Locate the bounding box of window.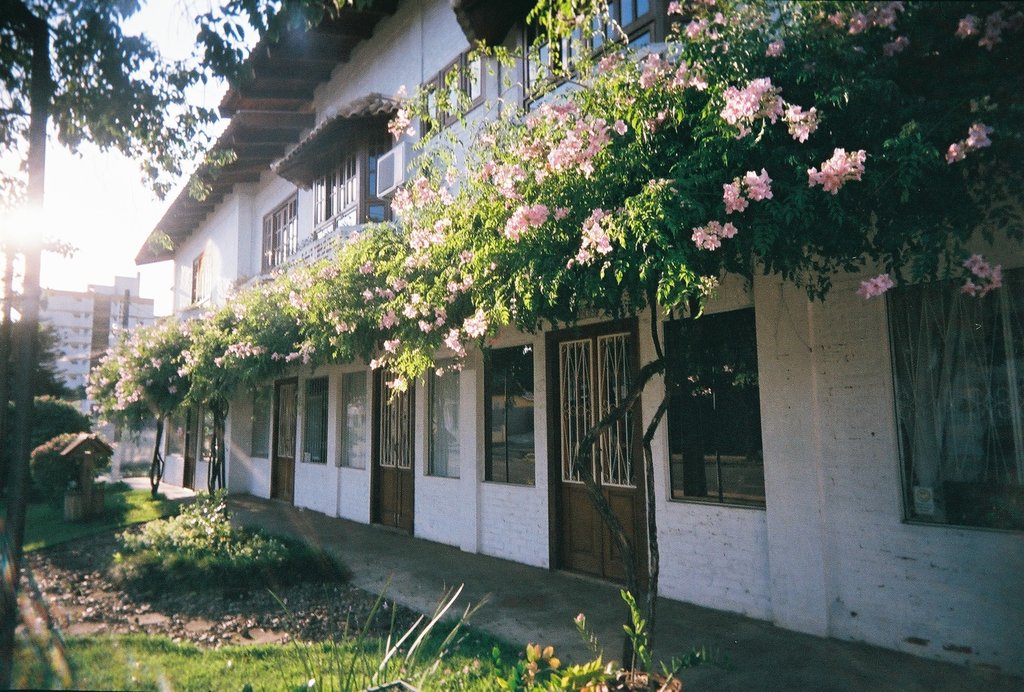
Bounding box: (x1=420, y1=41, x2=488, y2=145).
